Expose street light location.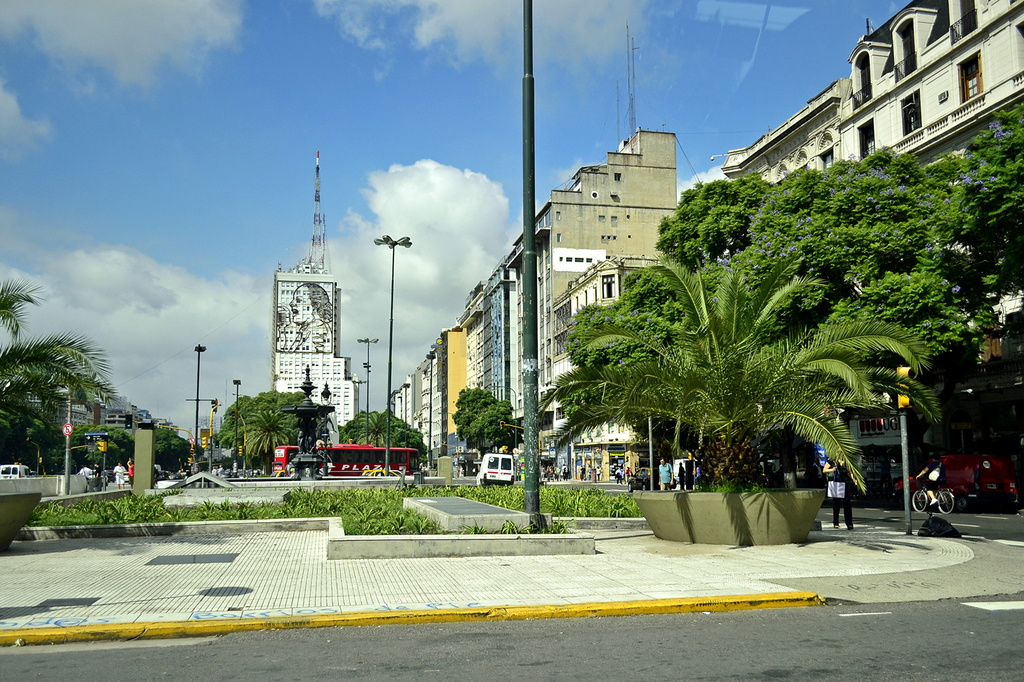
Exposed at [x1=230, y1=375, x2=242, y2=468].
